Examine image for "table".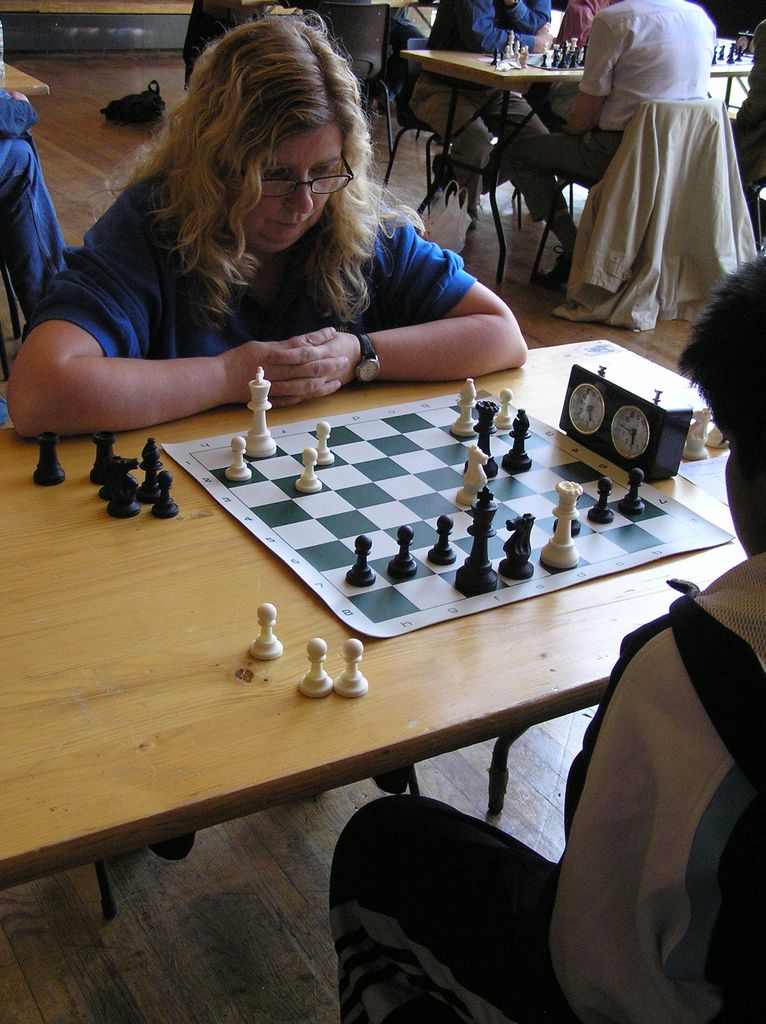
Examination result: [x1=10, y1=334, x2=752, y2=1014].
